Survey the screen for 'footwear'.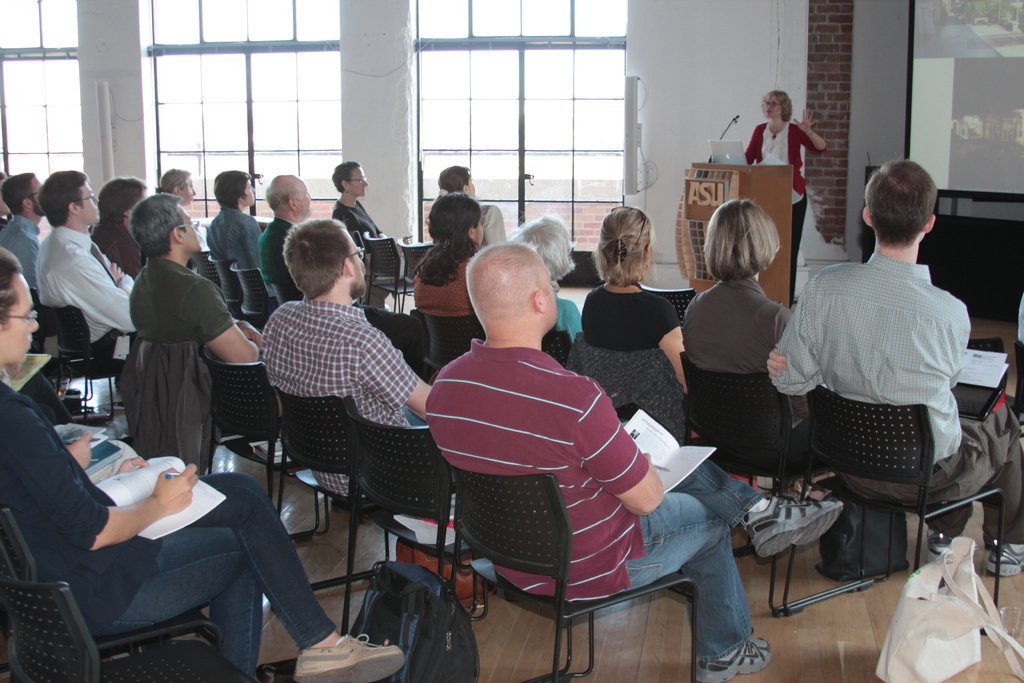
Survey found: l=744, t=492, r=845, b=562.
